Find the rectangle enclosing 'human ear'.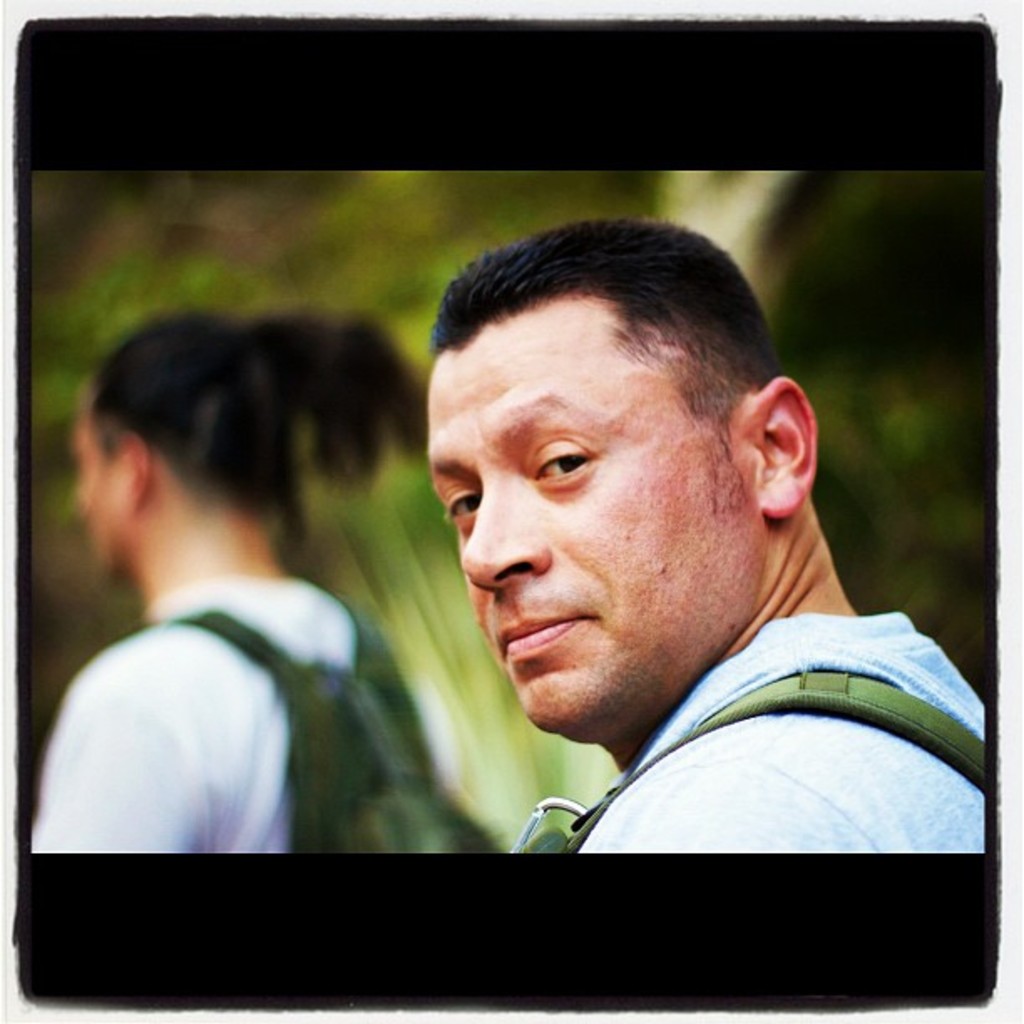
Rect(748, 373, 815, 515).
